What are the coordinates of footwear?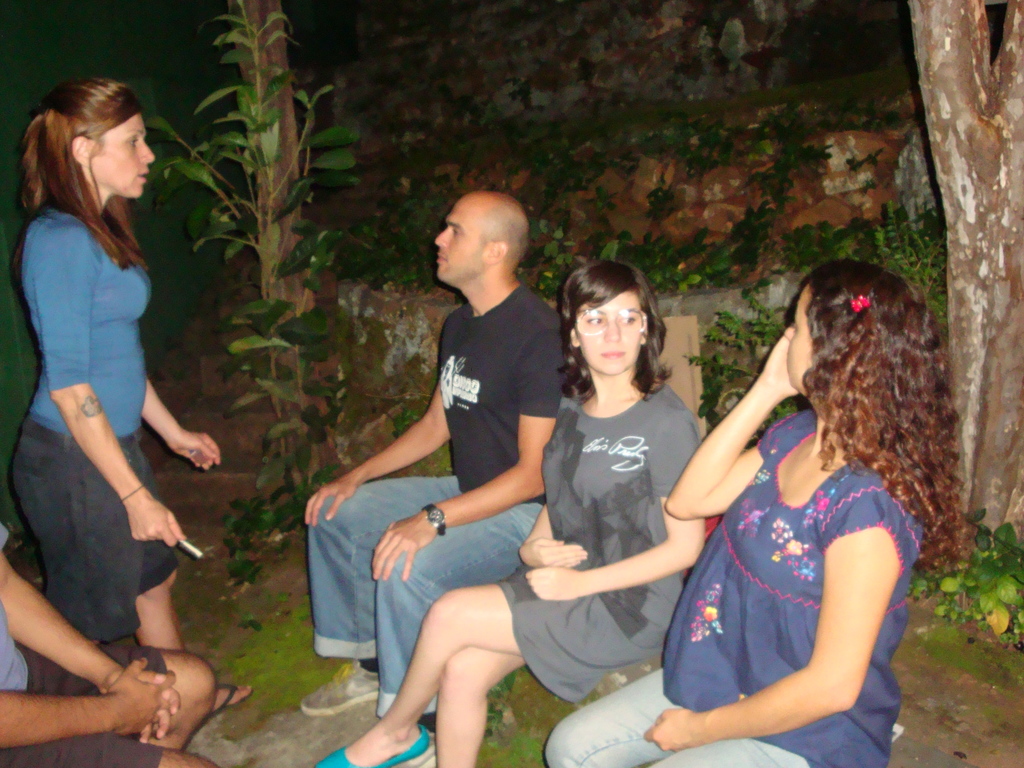
bbox=(304, 726, 433, 767).
